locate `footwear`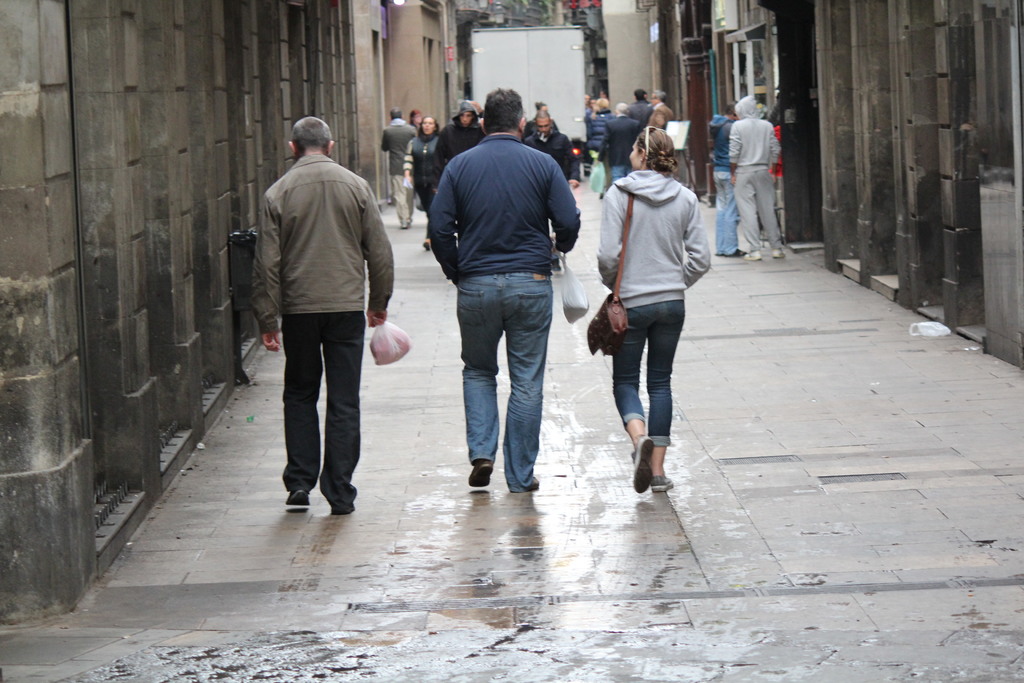
bbox=[519, 471, 547, 491]
